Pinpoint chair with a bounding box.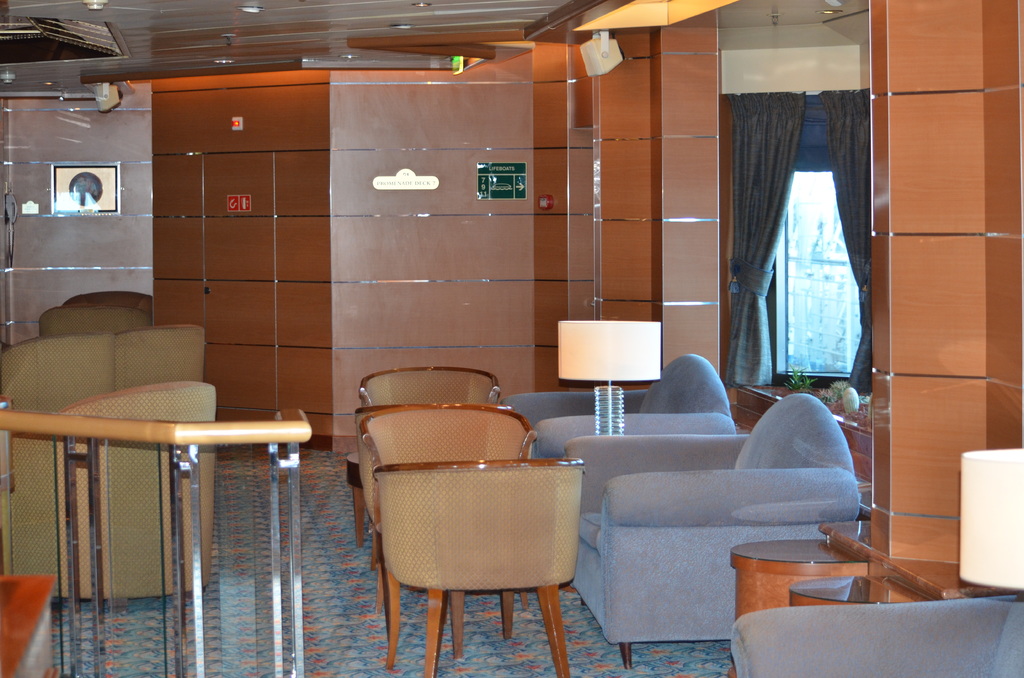
bbox(0, 378, 220, 601).
